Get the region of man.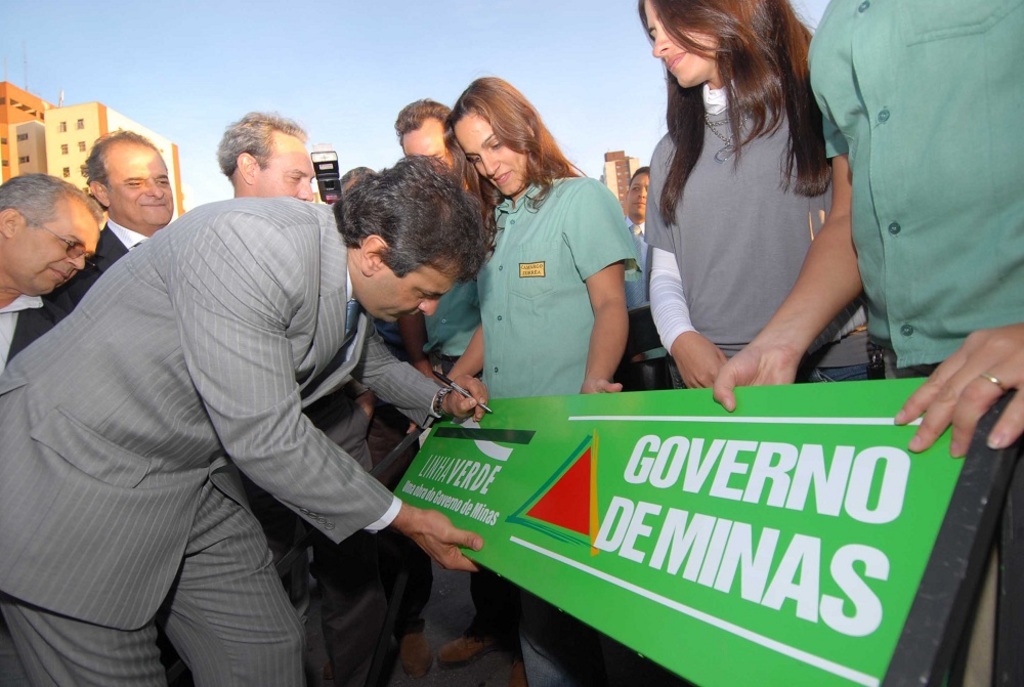
rect(0, 154, 493, 686).
